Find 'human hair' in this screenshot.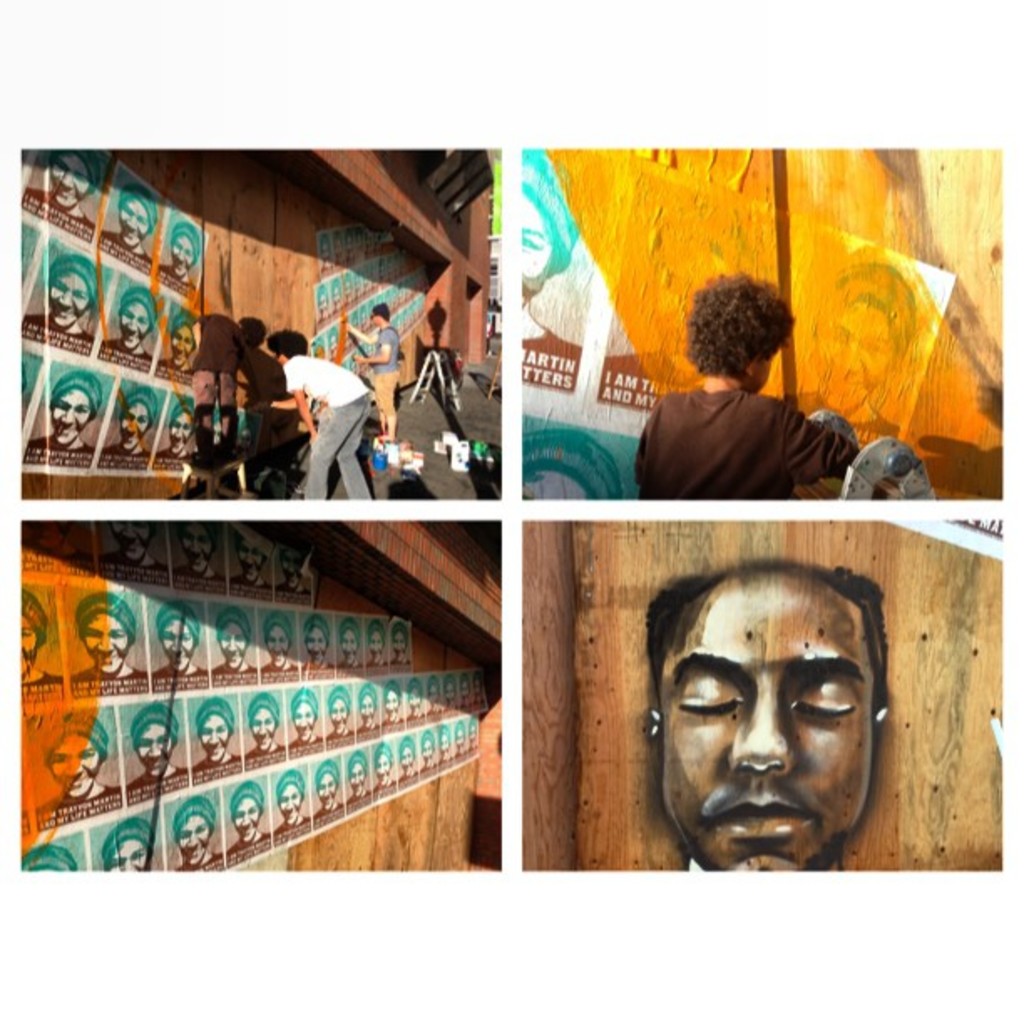
The bounding box for 'human hair' is region(648, 567, 887, 681).
